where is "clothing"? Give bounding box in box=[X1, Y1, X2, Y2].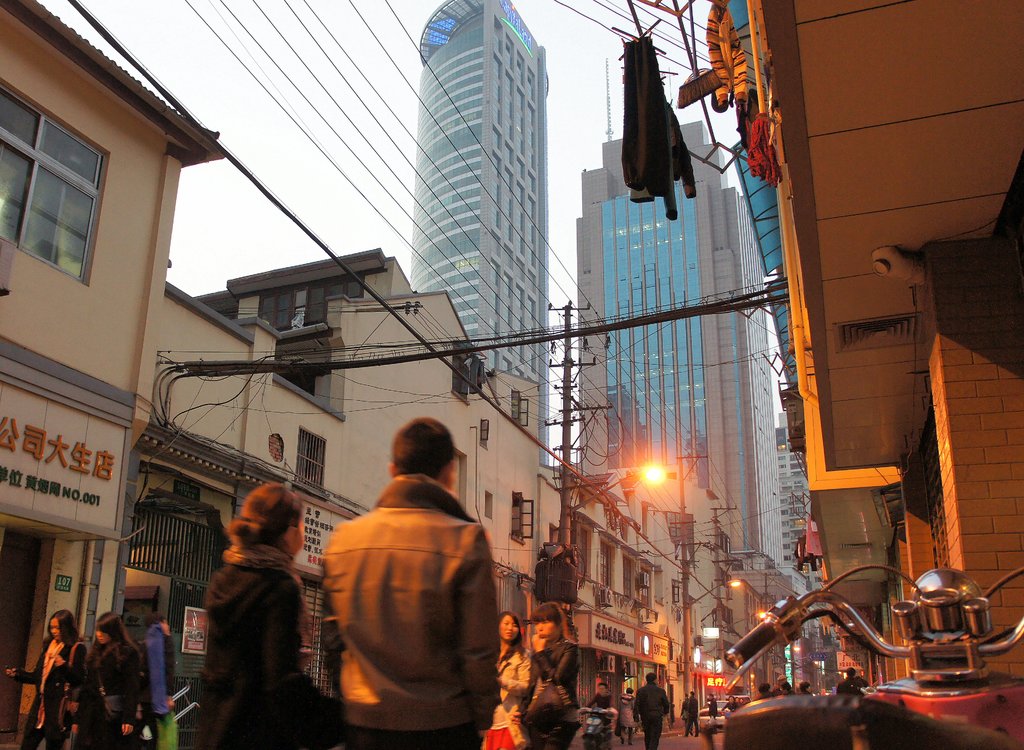
box=[717, 697, 741, 713].
